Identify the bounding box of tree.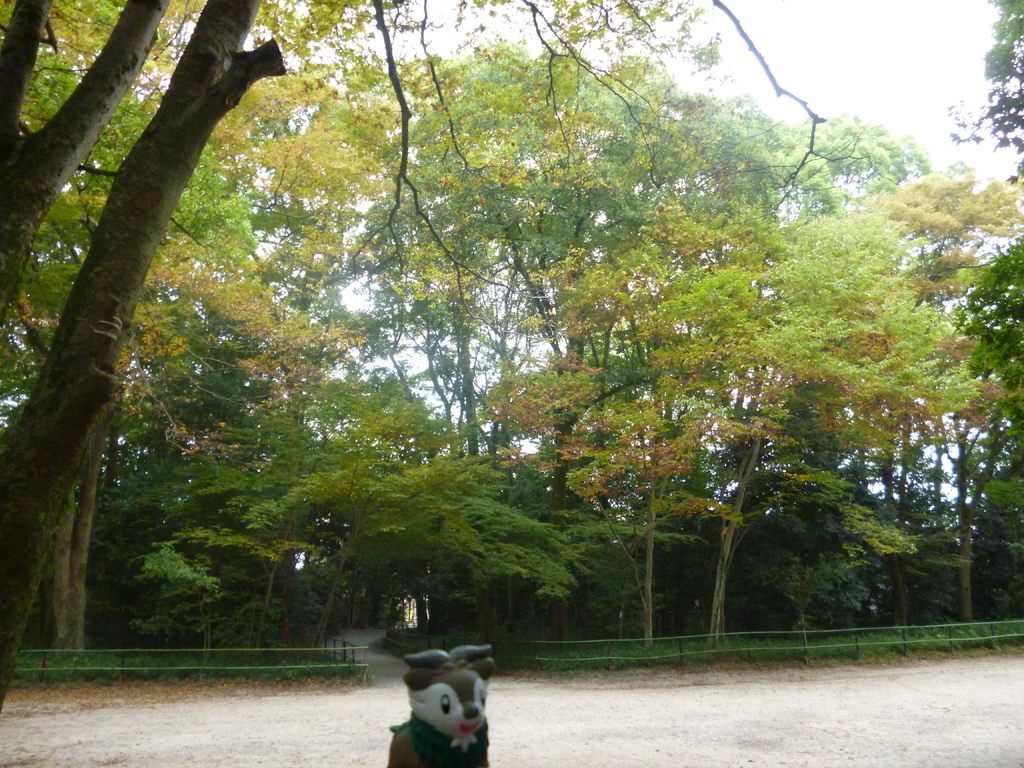
l=291, t=0, r=814, b=332.
